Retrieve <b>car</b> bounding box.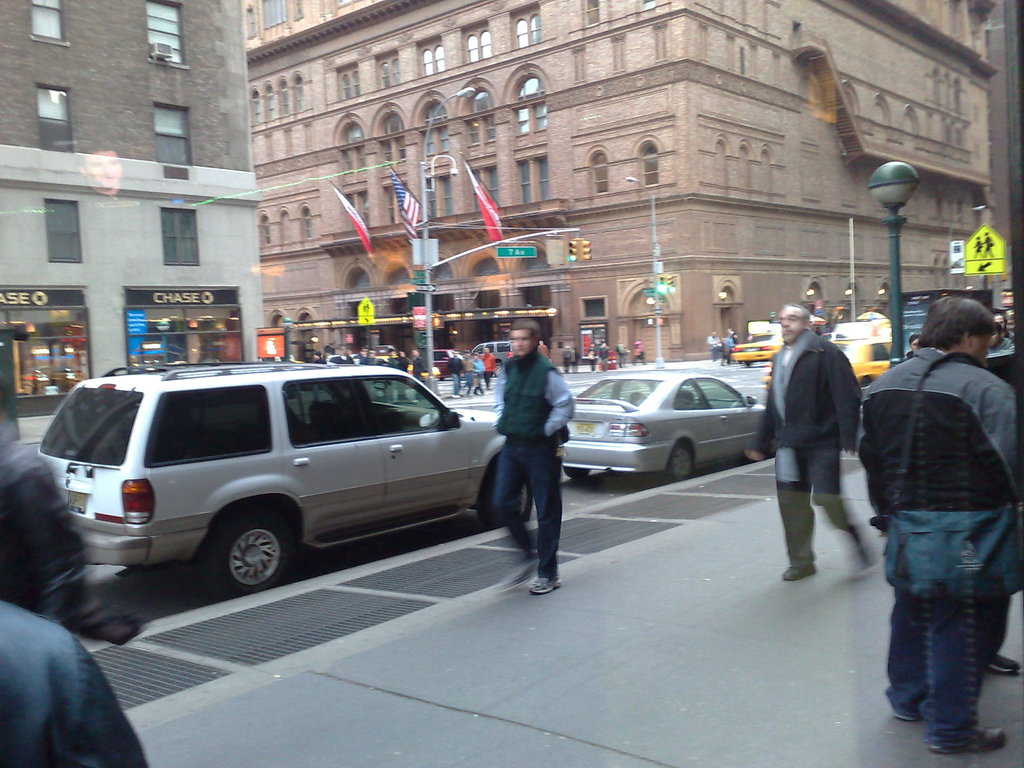
Bounding box: (563, 371, 765, 486).
